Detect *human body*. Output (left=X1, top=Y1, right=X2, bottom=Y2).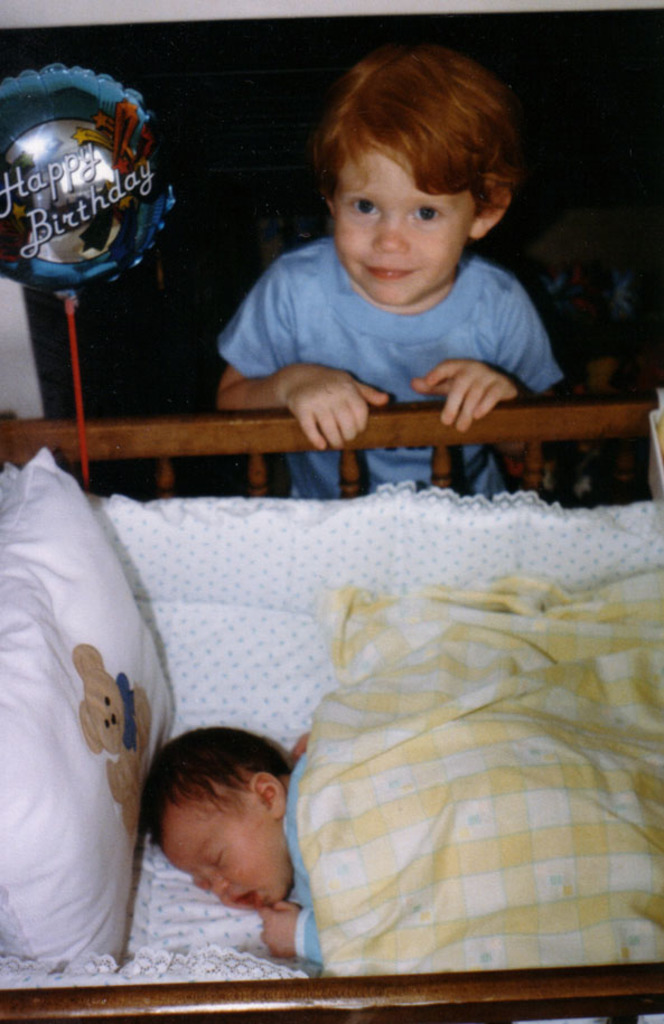
(left=139, top=722, right=324, bottom=978).
